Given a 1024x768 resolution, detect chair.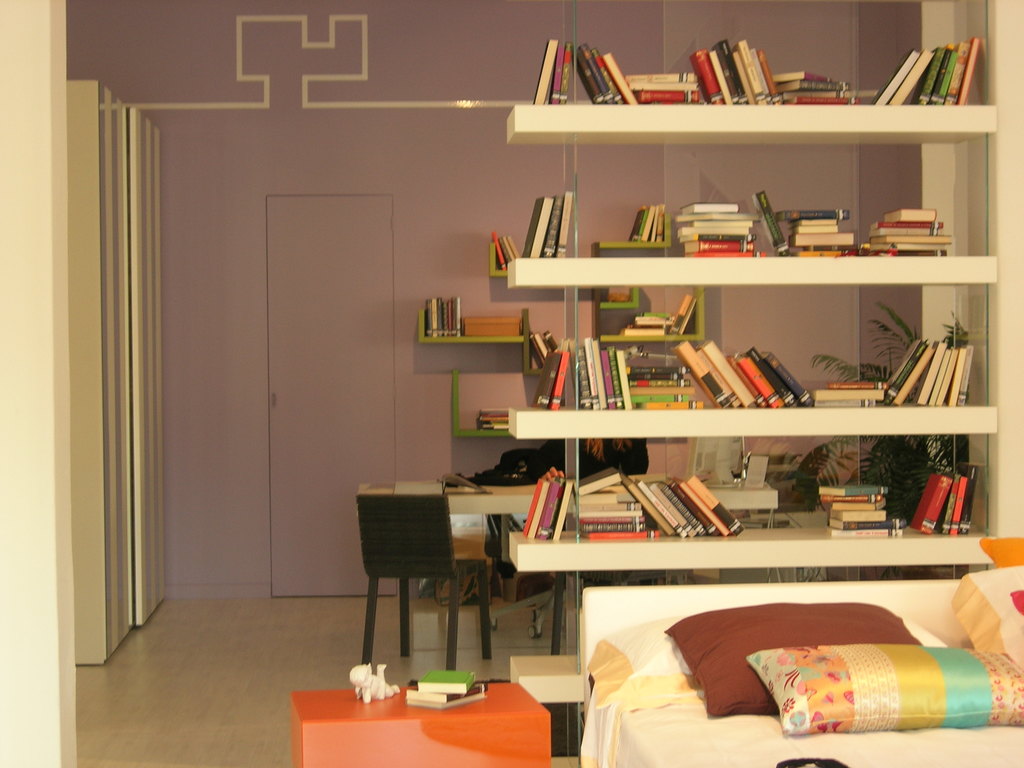
region(352, 474, 502, 689).
